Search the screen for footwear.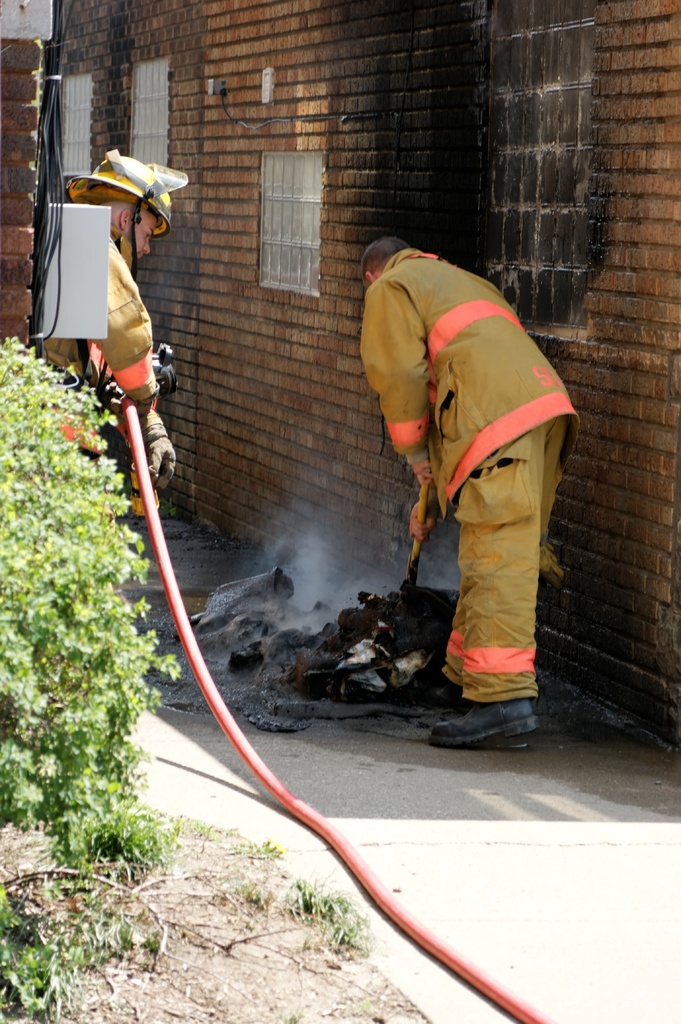
Found at <box>416,679,465,700</box>.
